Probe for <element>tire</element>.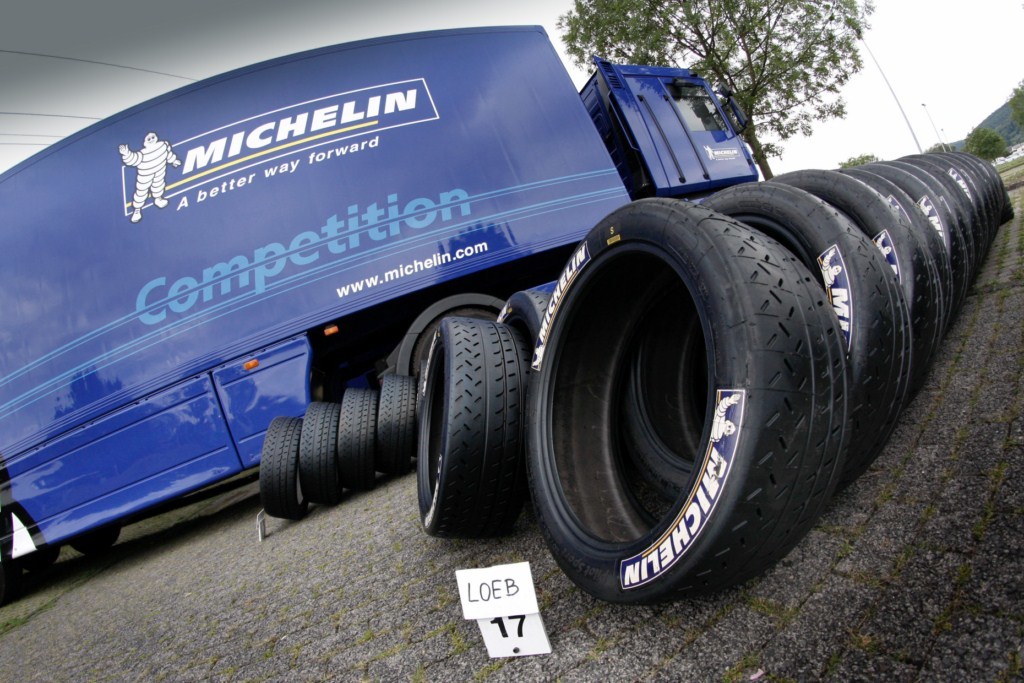
Probe result: region(418, 323, 532, 538).
